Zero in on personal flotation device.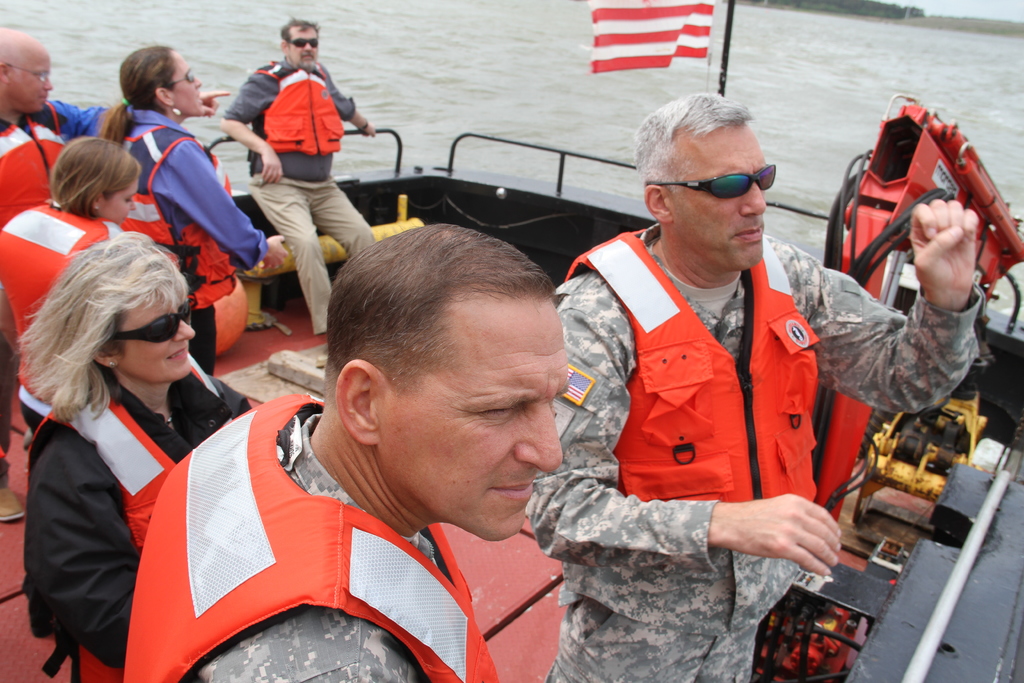
Zeroed in: <region>0, 97, 72, 245</region>.
